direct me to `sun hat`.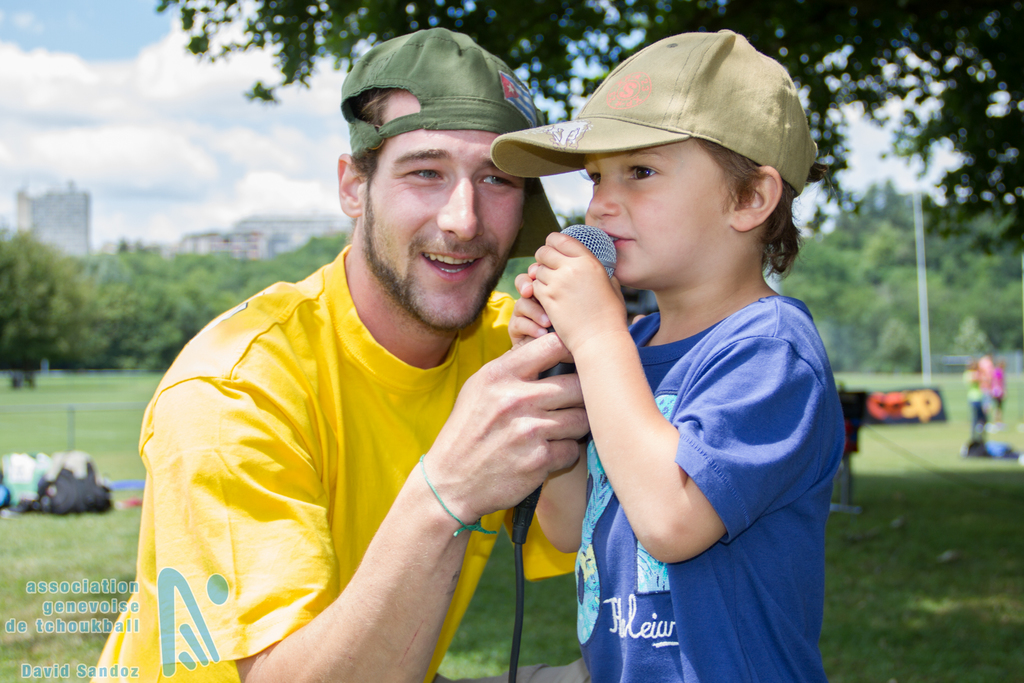
Direction: crop(482, 25, 814, 211).
